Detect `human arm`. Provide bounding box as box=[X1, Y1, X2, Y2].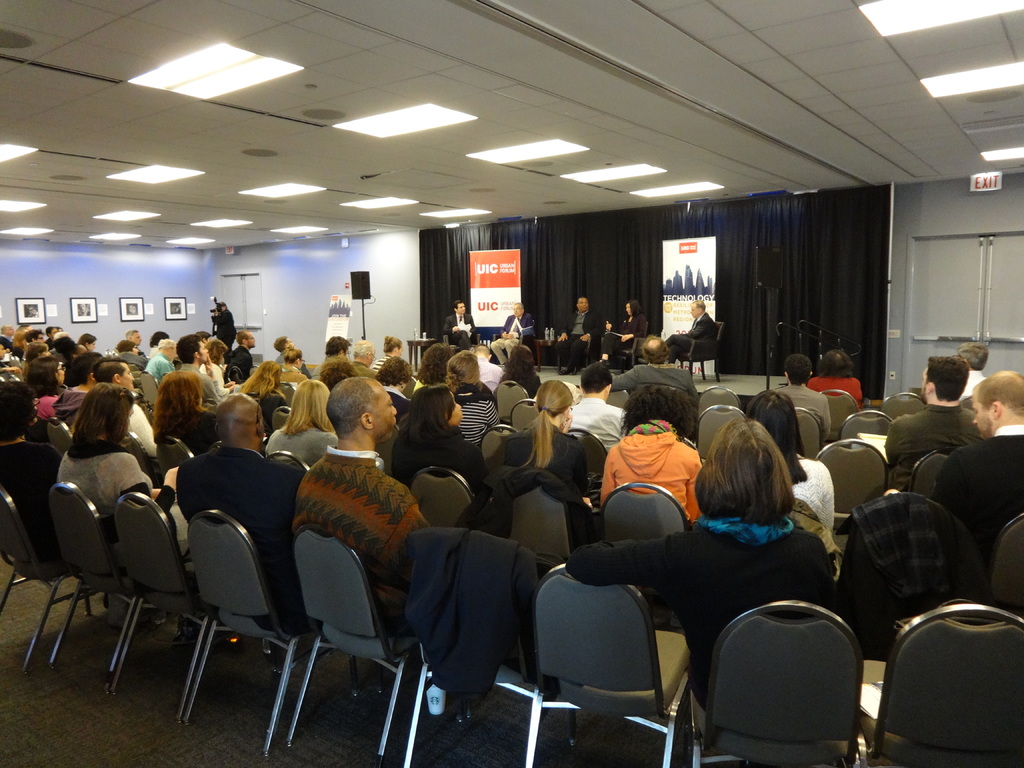
box=[580, 319, 599, 340].
